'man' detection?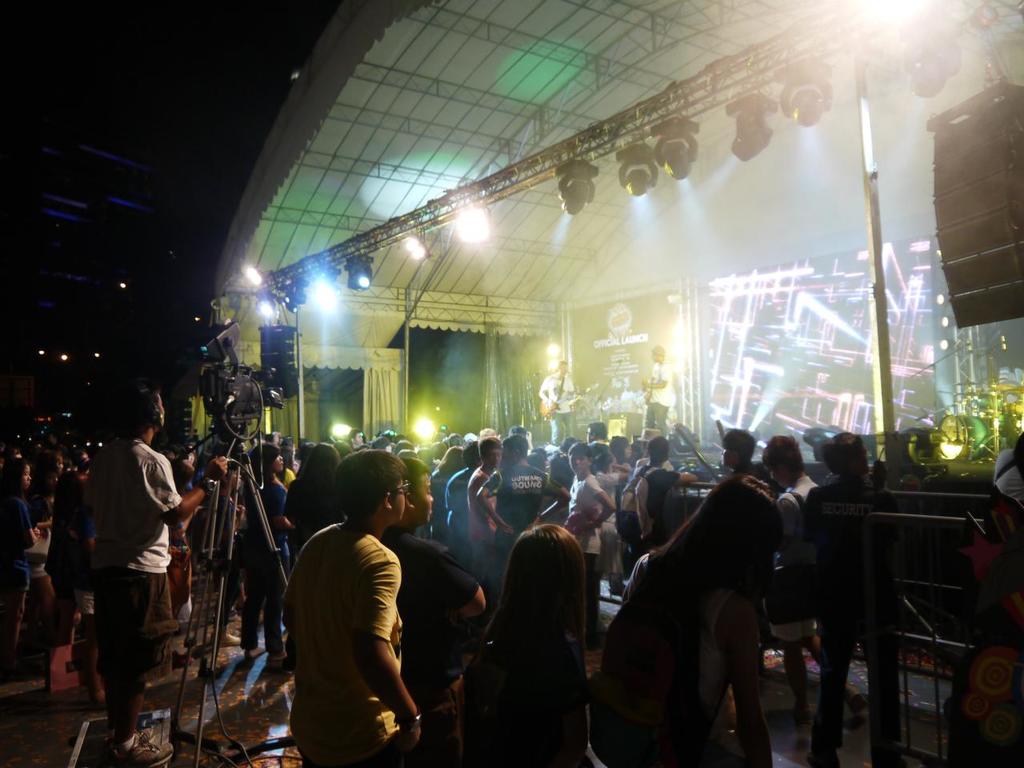
442:450:486:558
